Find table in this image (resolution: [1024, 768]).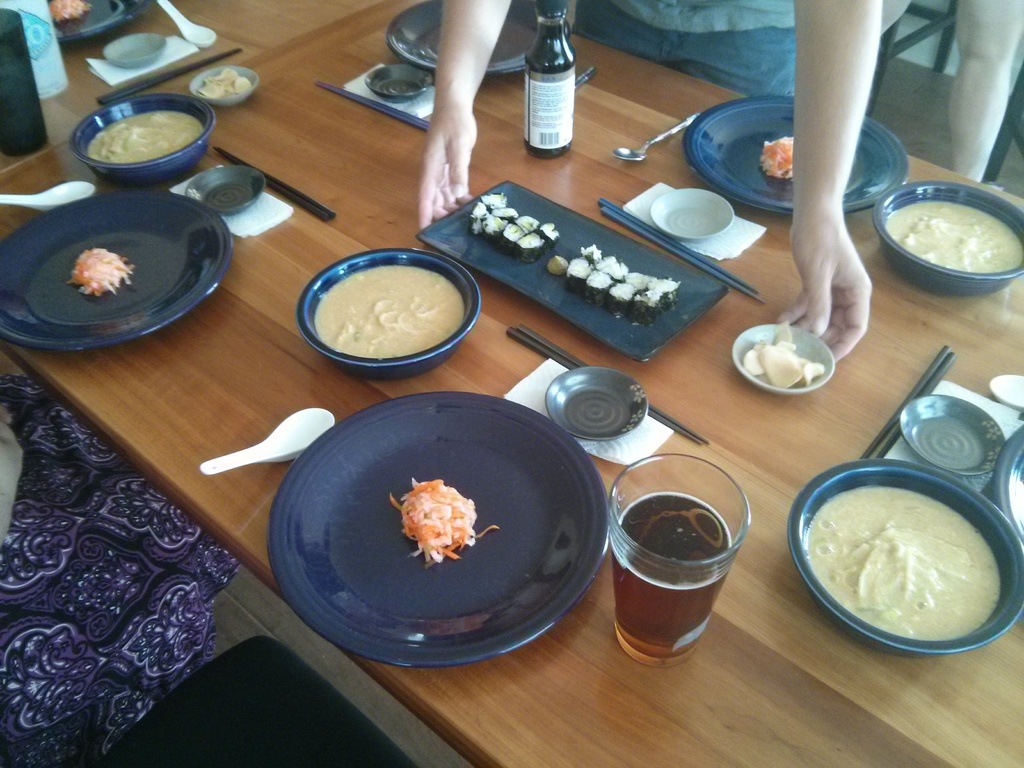
[0, 0, 1023, 767].
